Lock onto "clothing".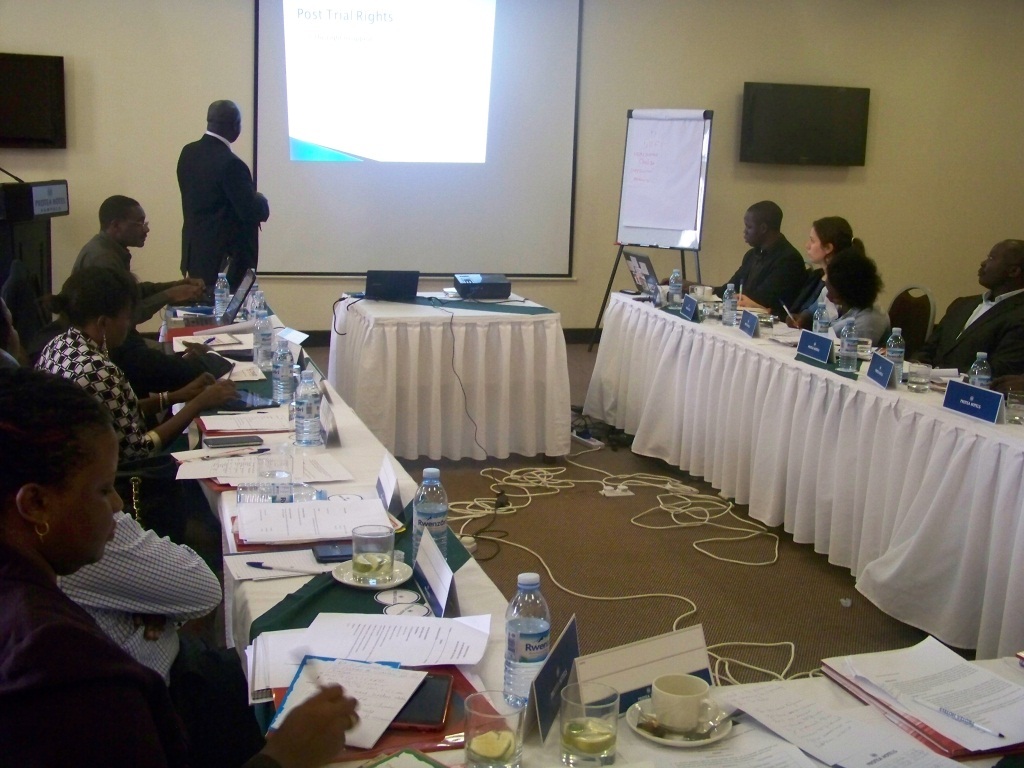
Locked: [x1=812, y1=268, x2=848, y2=338].
